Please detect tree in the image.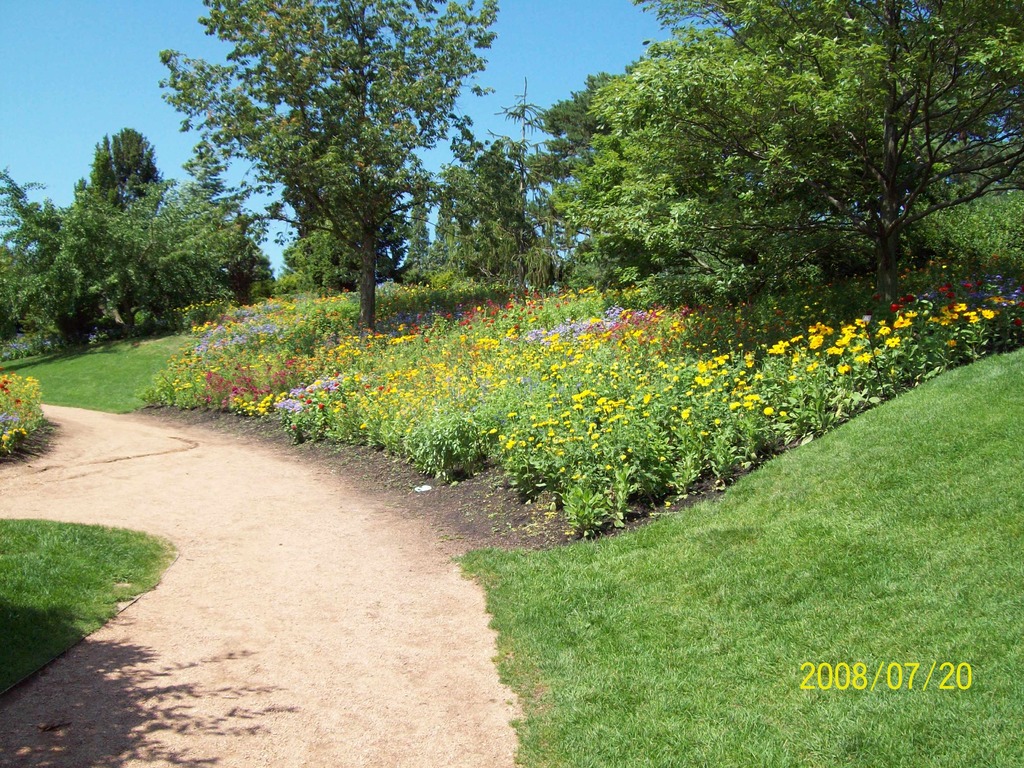
bbox=[169, 13, 470, 349].
